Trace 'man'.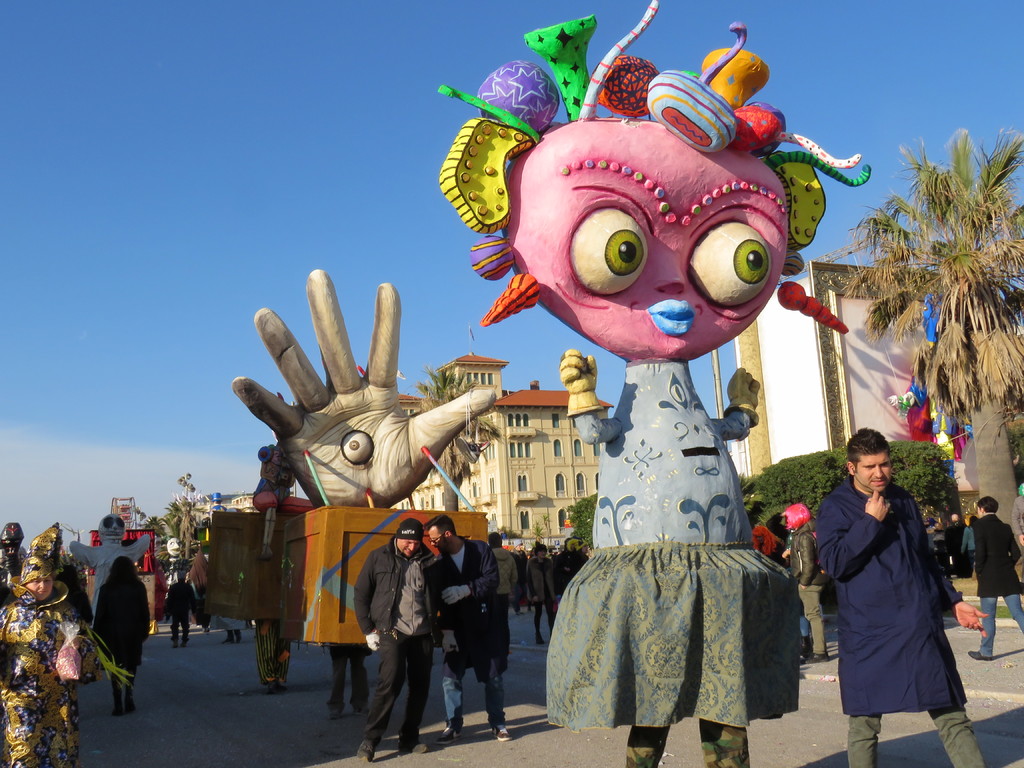
Traced to 966:494:1023:662.
